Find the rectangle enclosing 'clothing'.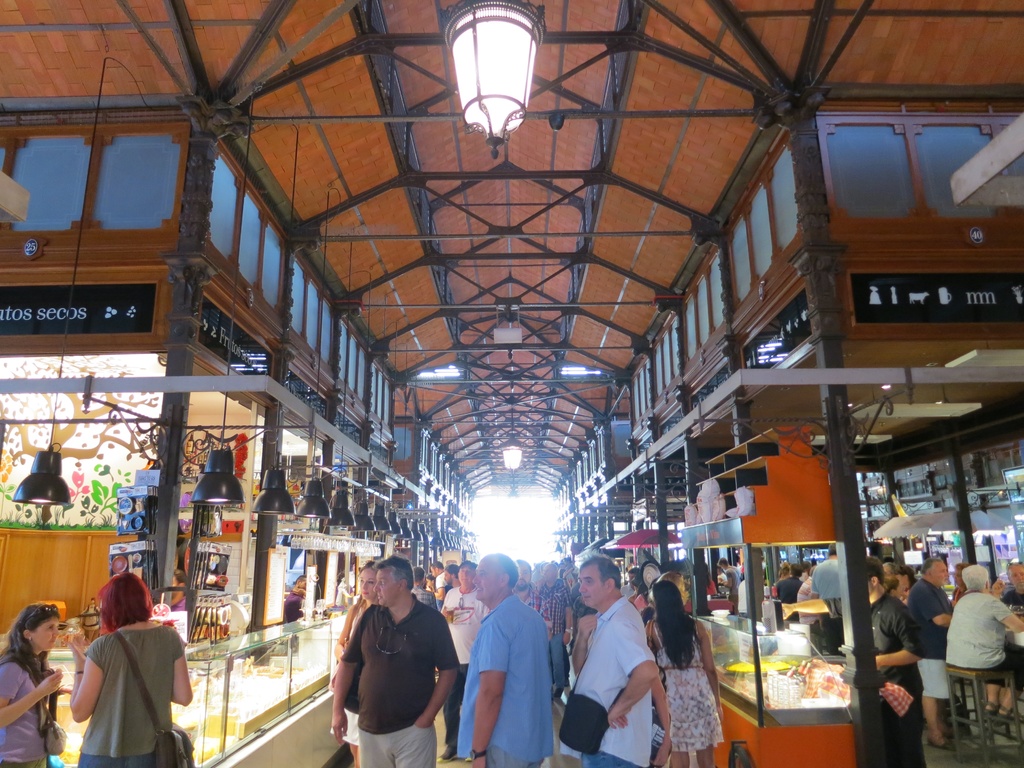
477, 604, 554, 767.
